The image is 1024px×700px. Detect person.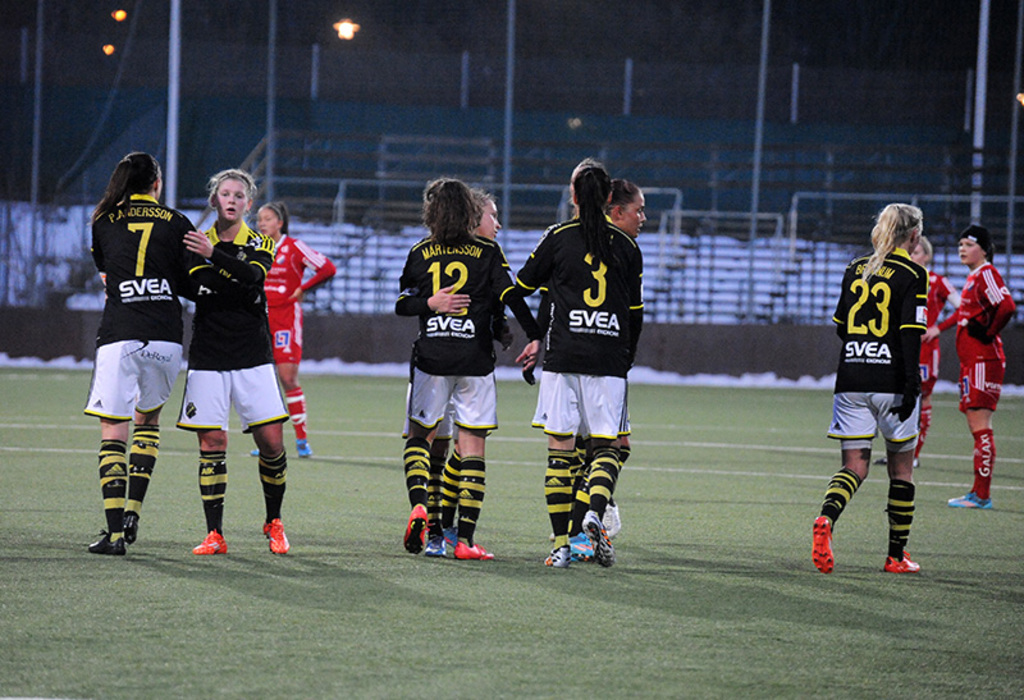
Detection: (x1=429, y1=188, x2=503, y2=563).
